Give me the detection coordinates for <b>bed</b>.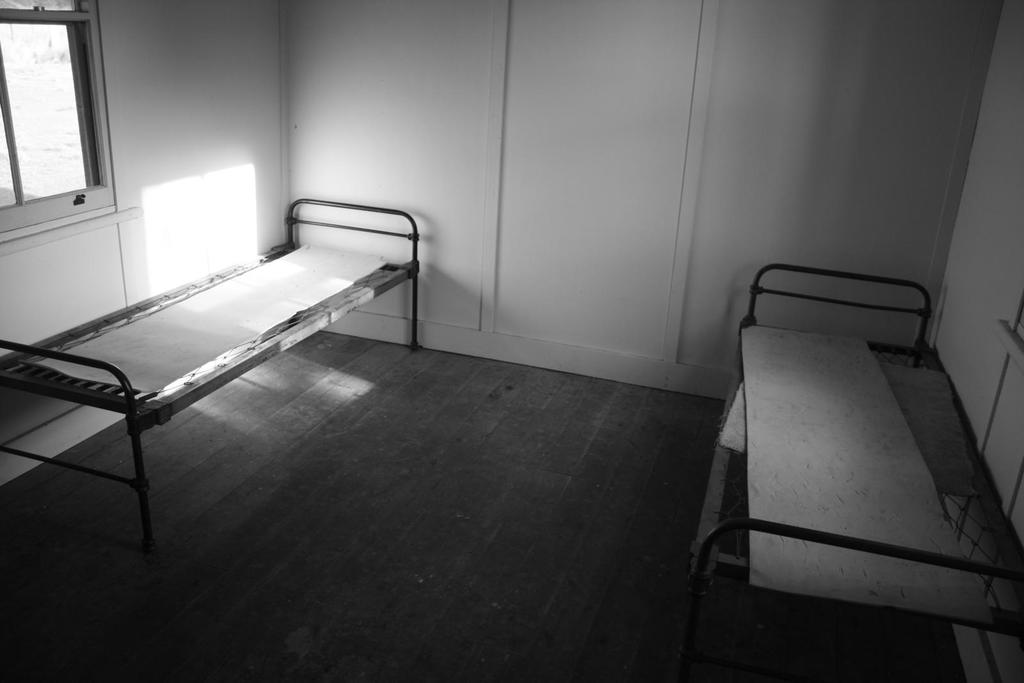
box=[656, 265, 1023, 682].
